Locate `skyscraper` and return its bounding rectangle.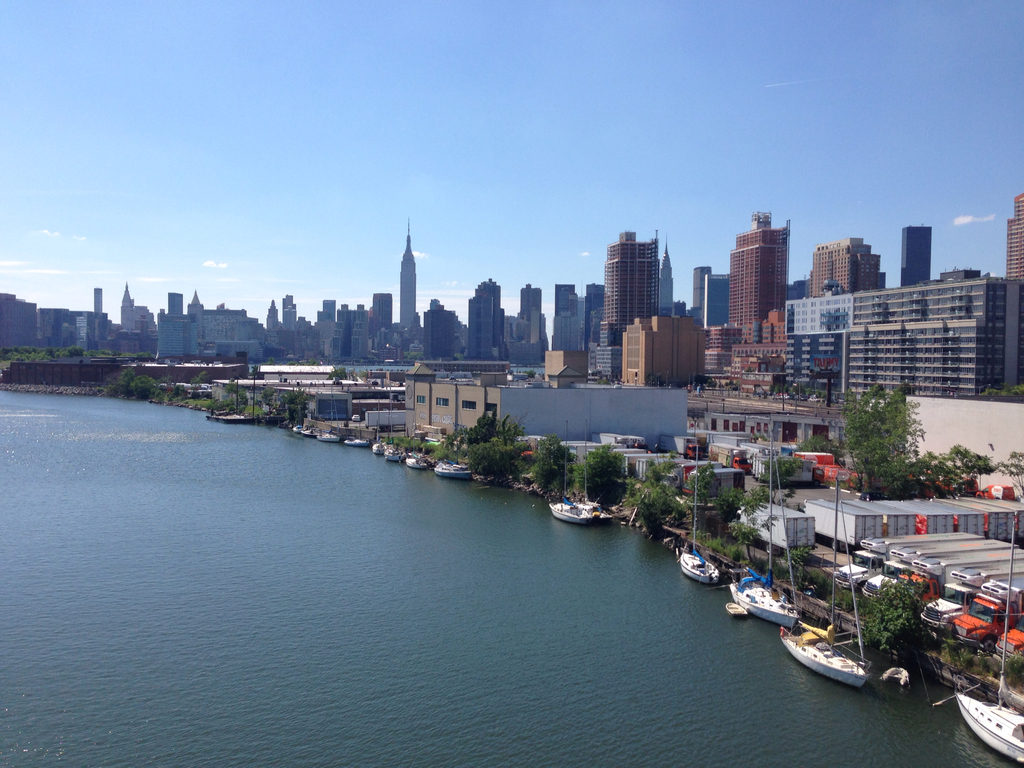
locate(801, 234, 893, 297).
